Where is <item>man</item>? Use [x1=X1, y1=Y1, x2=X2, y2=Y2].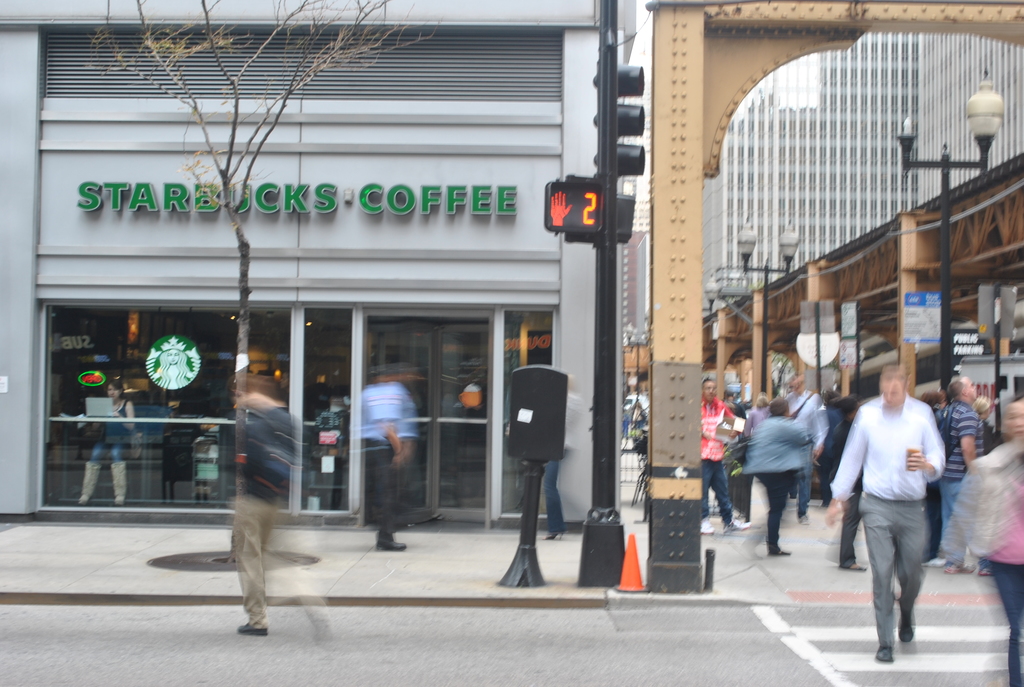
[x1=364, y1=362, x2=419, y2=550].
